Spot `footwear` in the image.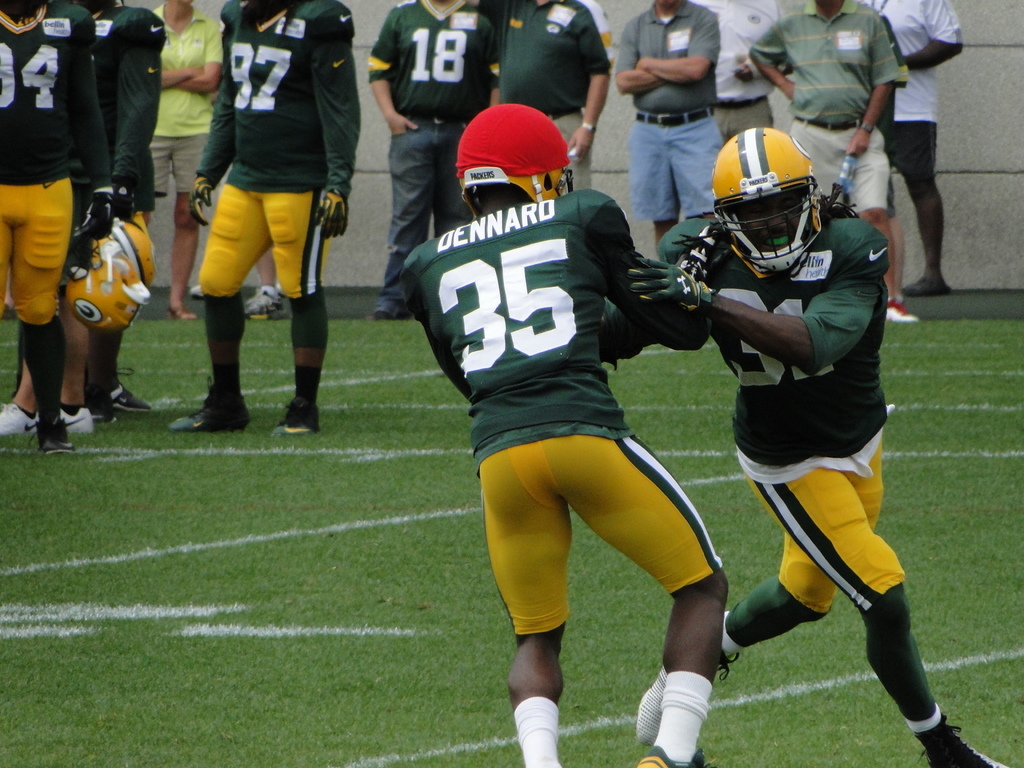
`footwear` found at {"x1": 640, "y1": 668, "x2": 688, "y2": 739}.
